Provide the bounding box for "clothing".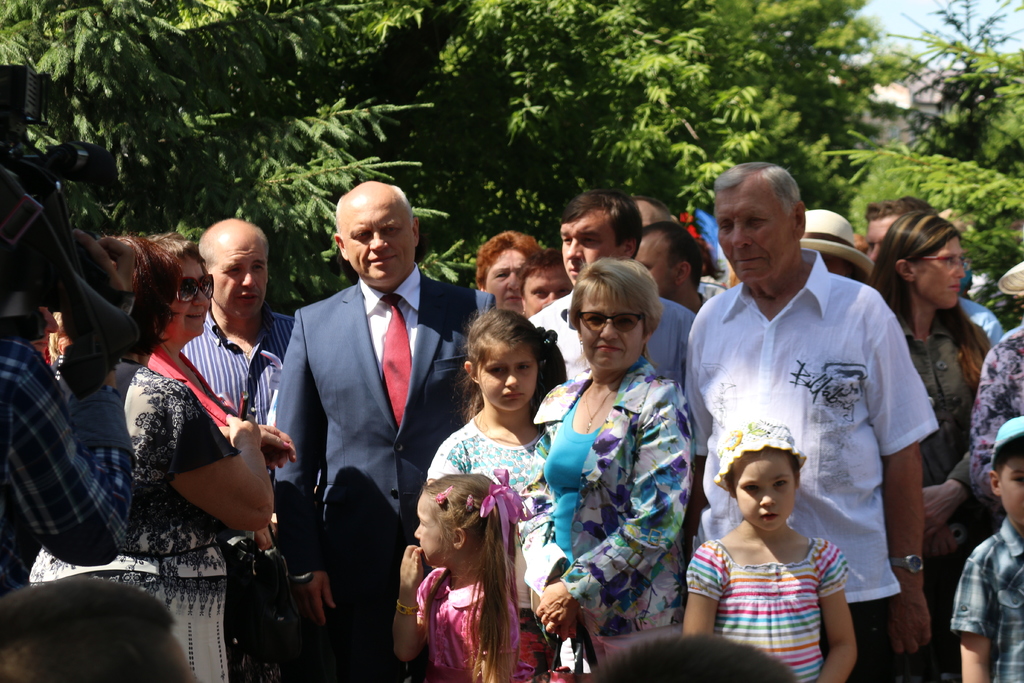
(692, 265, 931, 638).
